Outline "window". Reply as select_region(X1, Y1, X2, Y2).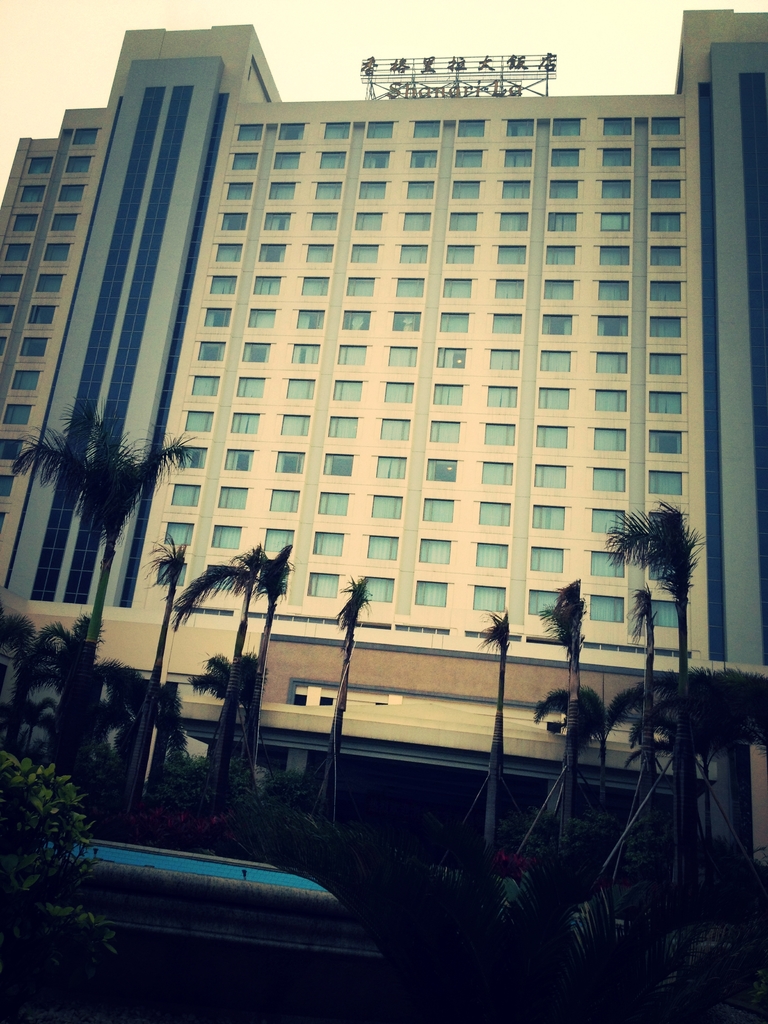
select_region(210, 277, 236, 296).
